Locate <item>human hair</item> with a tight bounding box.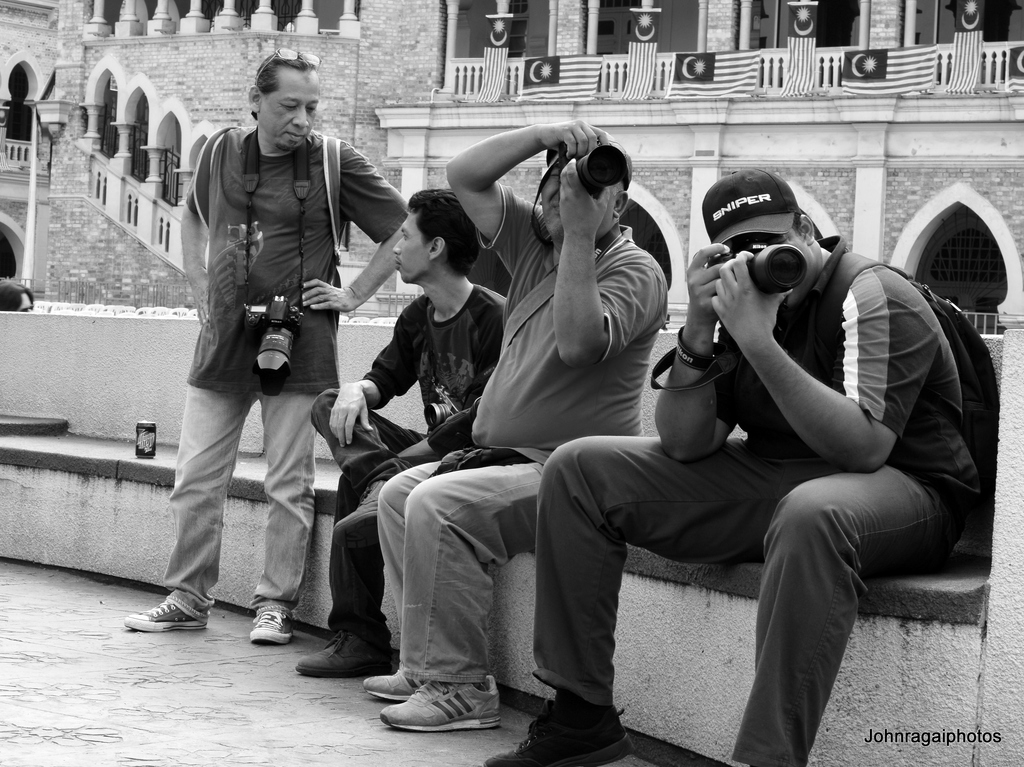
<bbox>408, 186, 483, 271</bbox>.
